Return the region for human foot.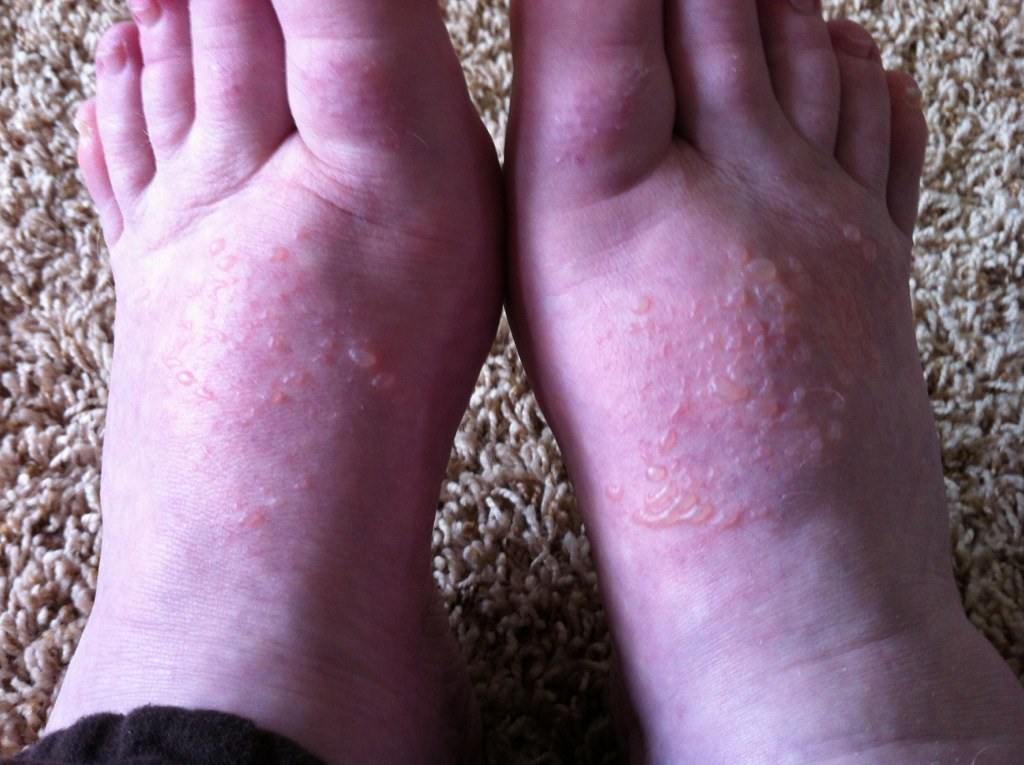
[x1=30, y1=0, x2=506, y2=764].
